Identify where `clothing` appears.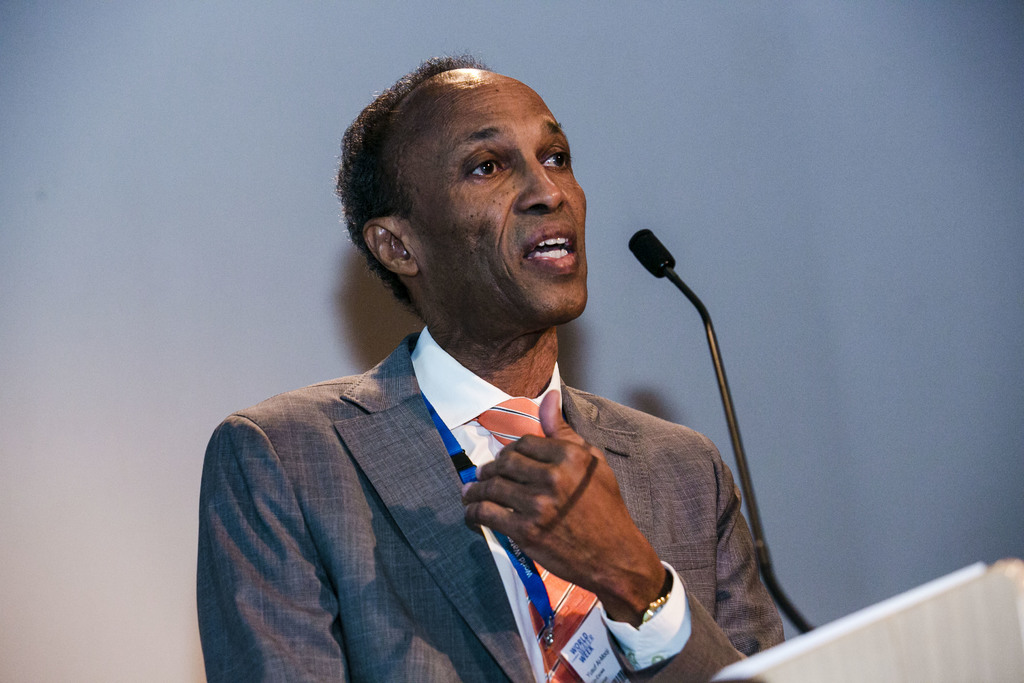
Appears at bbox=(205, 313, 810, 682).
